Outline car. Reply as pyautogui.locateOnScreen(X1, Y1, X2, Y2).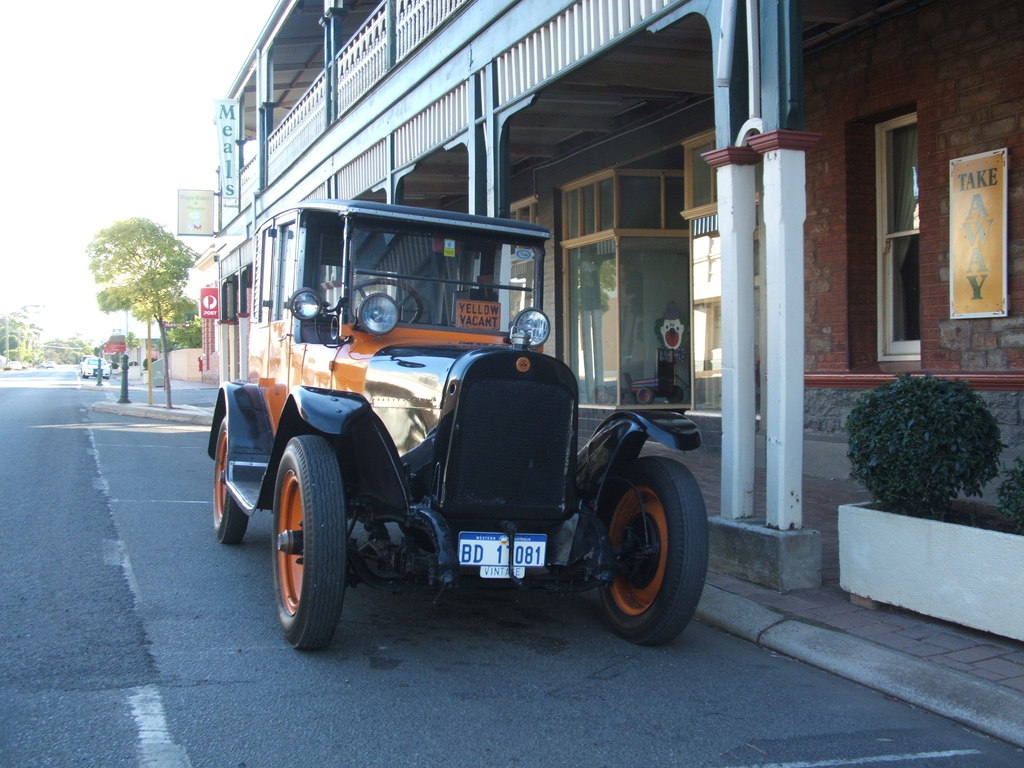
pyautogui.locateOnScreen(1, 359, 26, 372).
